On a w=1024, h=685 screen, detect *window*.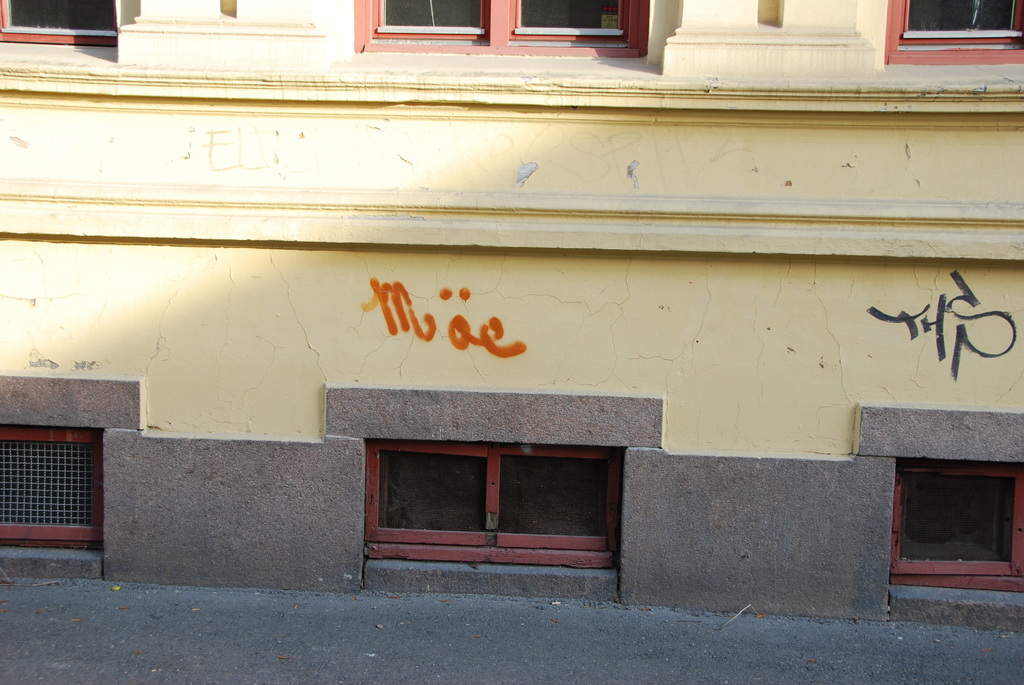
(891, 448, 1017, 597).
